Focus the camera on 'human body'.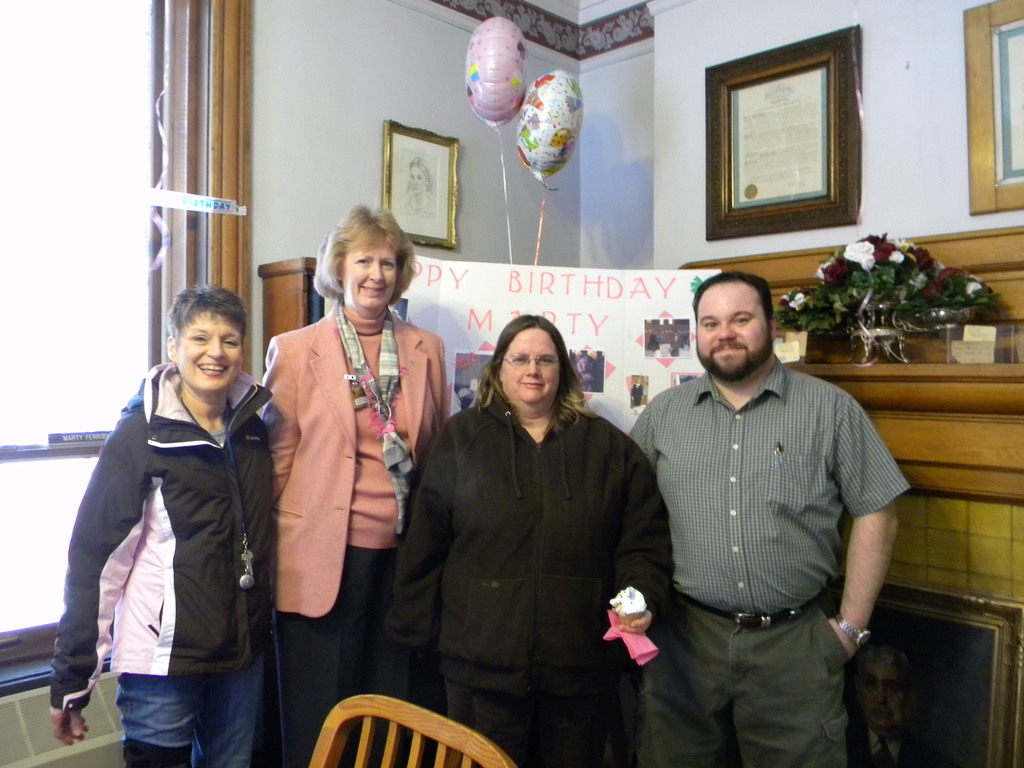
Focus region: detection(250, 204, 449, 713).
